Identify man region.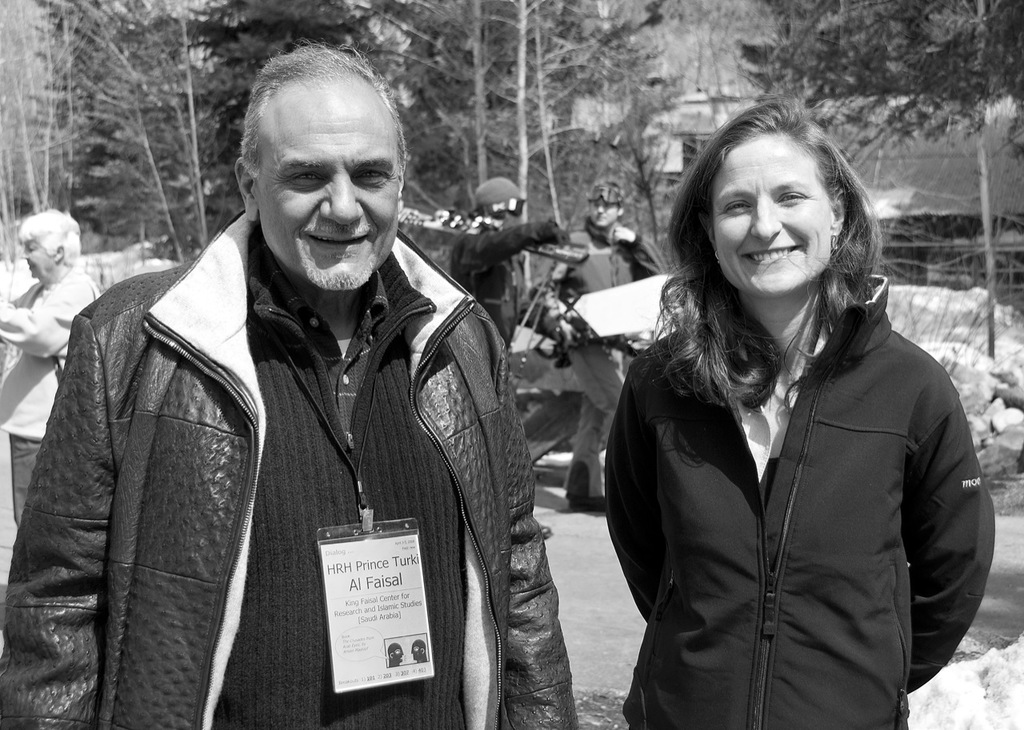
Region: bbox(66, 50, 592, 725).
